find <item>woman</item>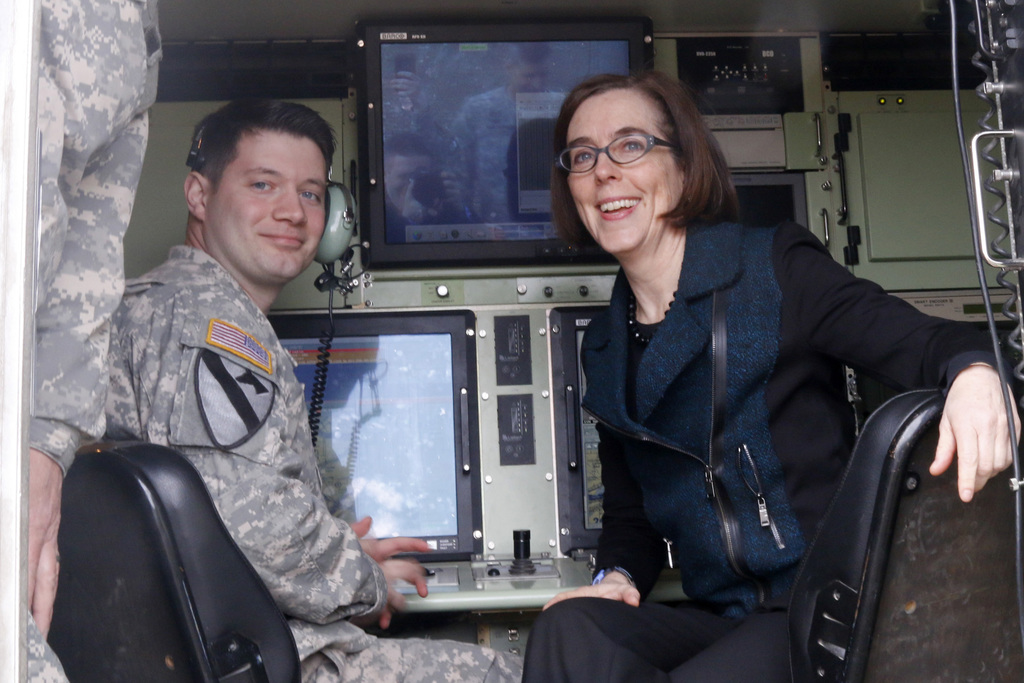
<bbox>513, 62, 1020, 682</bbox>
